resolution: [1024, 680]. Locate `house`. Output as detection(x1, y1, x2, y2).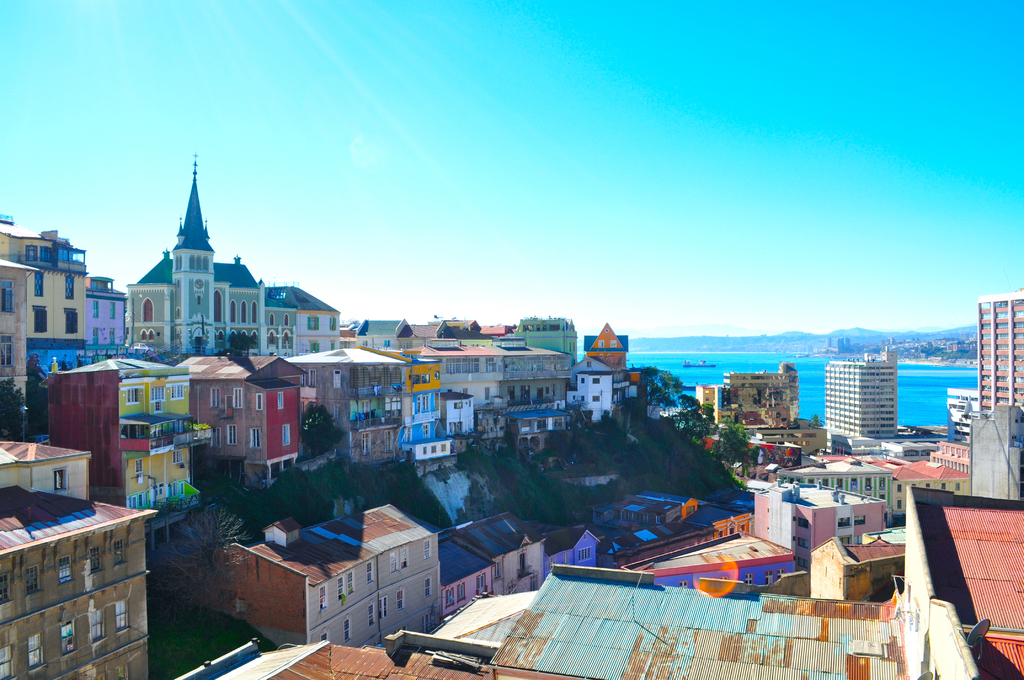
detection(582, 320, 635, 368).
